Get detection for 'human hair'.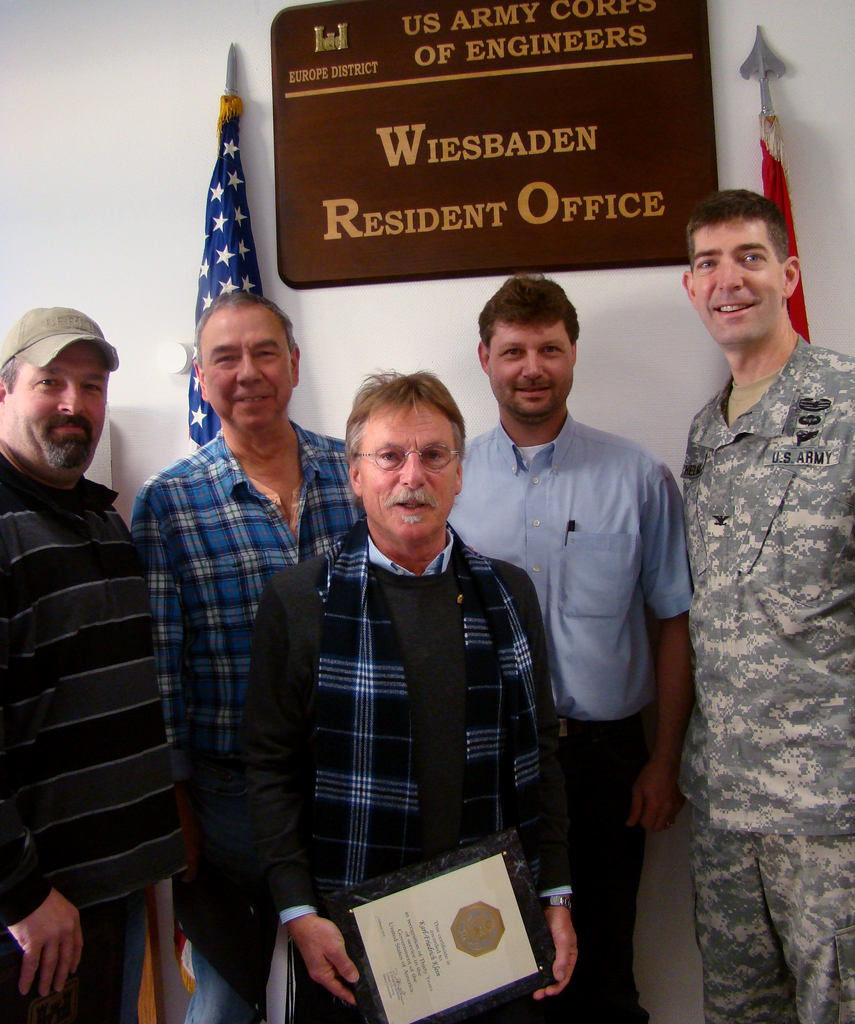
Detection: [0,355,26,392].
